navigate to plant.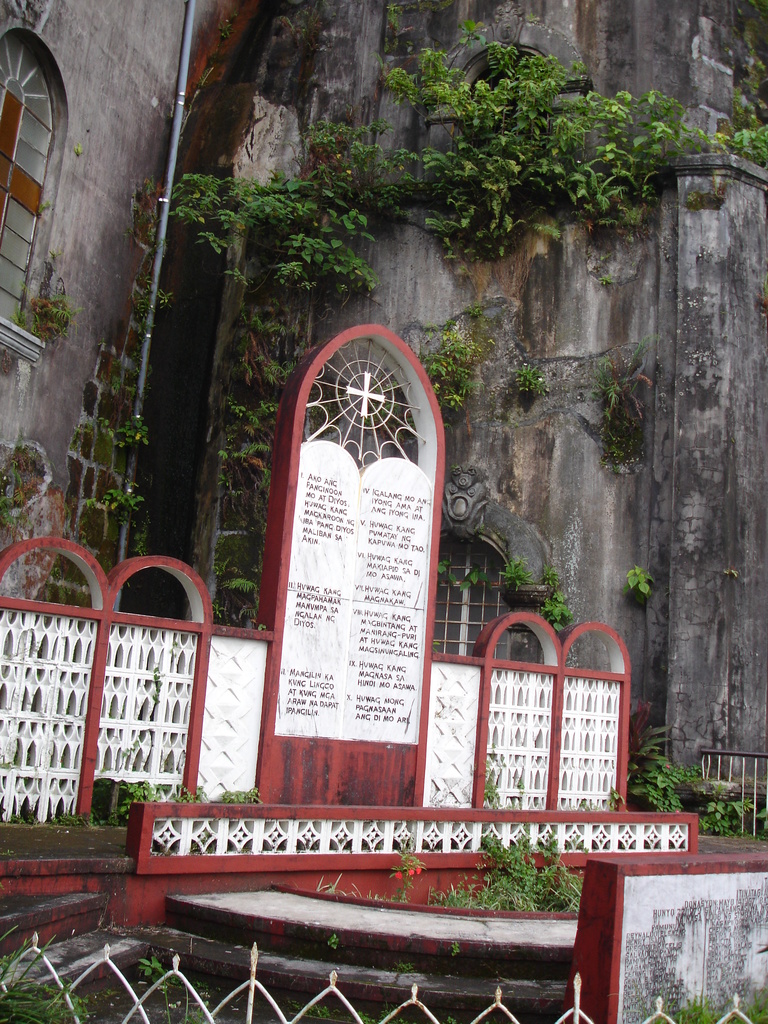
Navigation target: [x1=203, y1=564, x2=266, y2=629].
